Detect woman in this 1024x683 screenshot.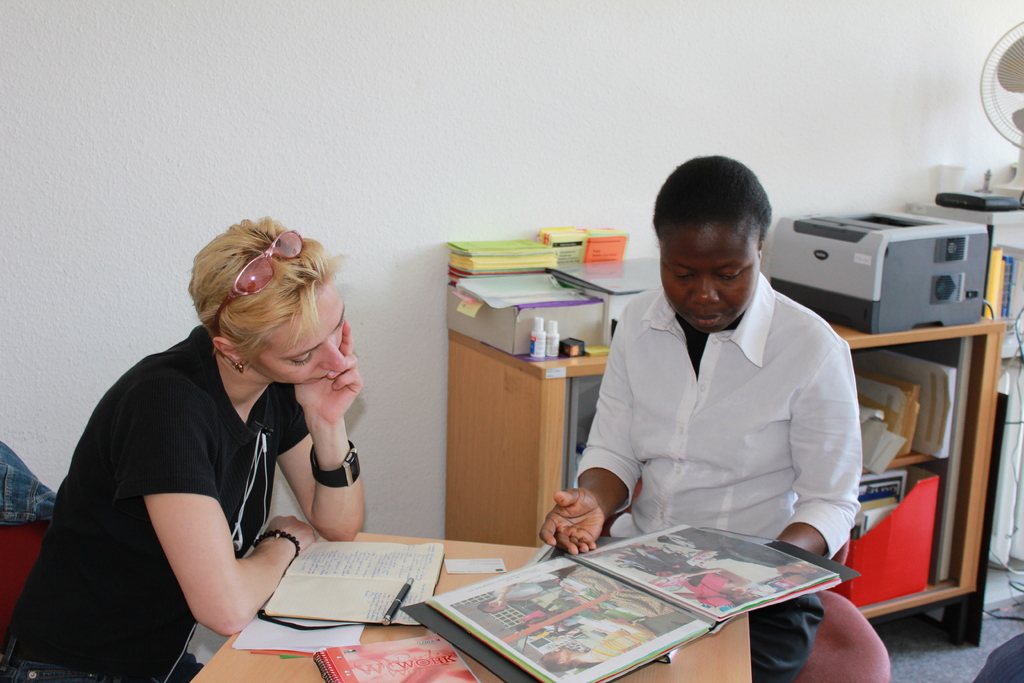
Detection: pyautogui.locateOnScreen(536, 146, 863, 682).
